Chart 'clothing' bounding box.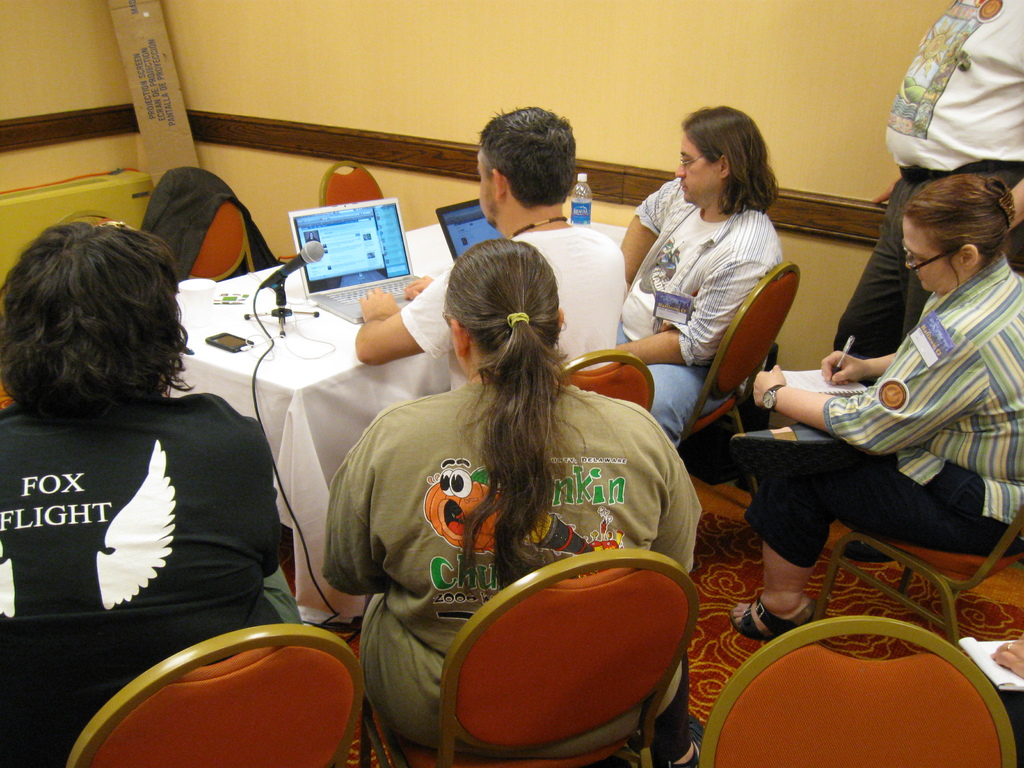
Charted: 0:385:296:767.
